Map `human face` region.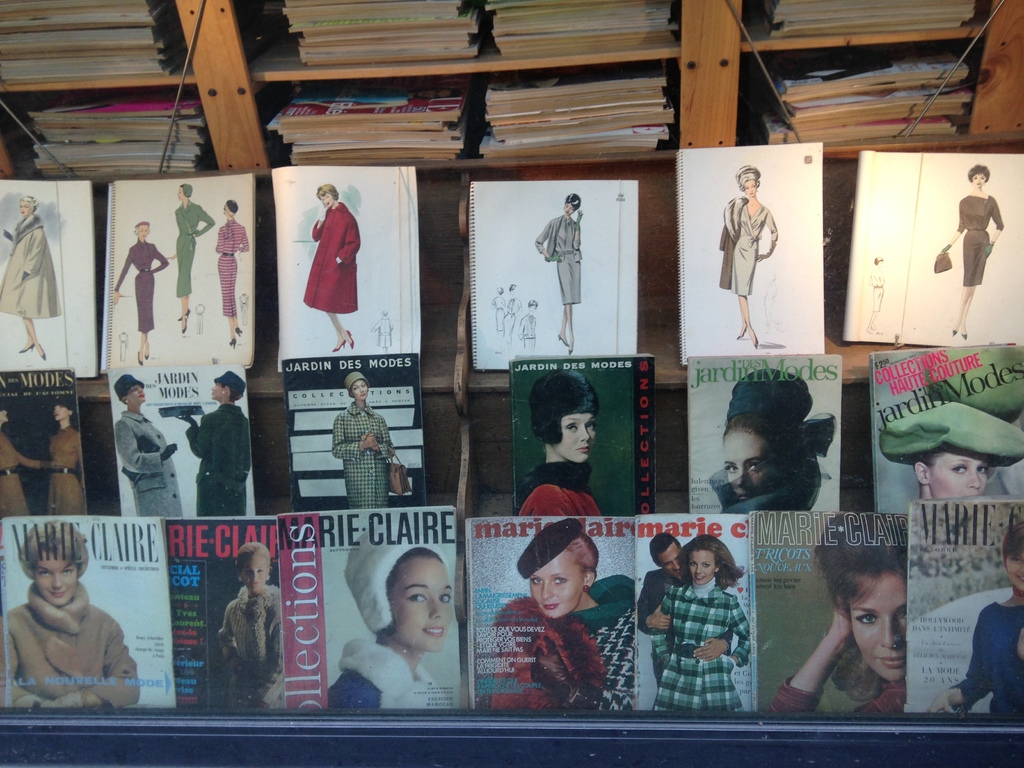
Mapped to 35 550 76 607.
